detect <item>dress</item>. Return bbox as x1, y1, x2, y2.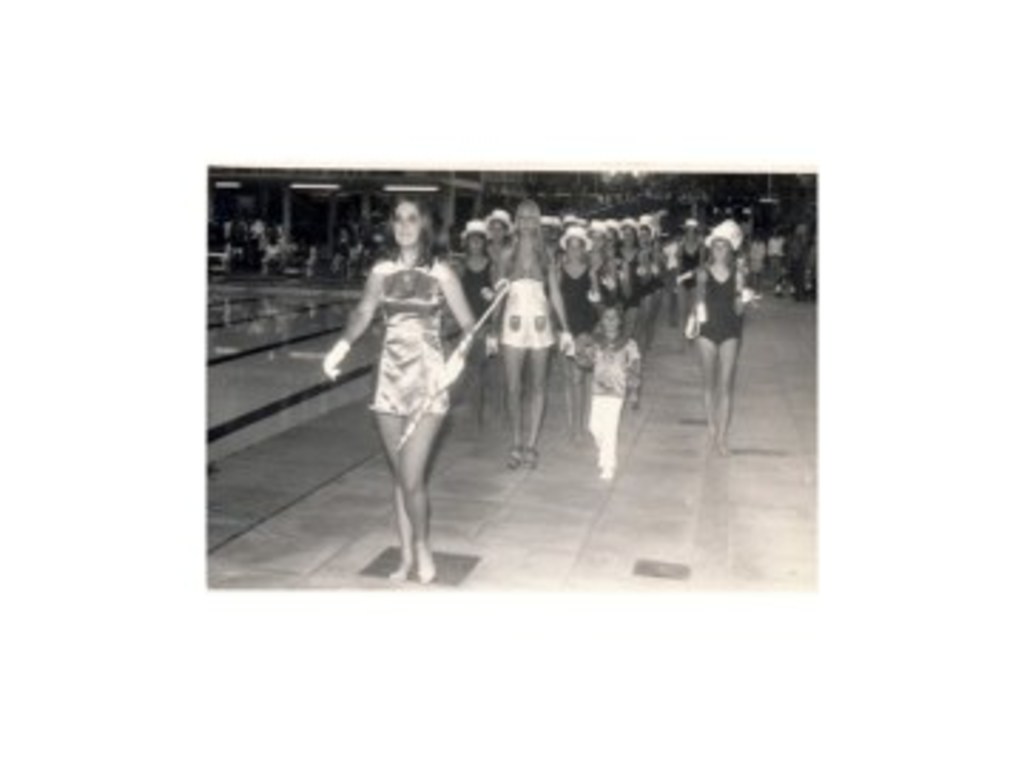
370, 250, 455, 412.
